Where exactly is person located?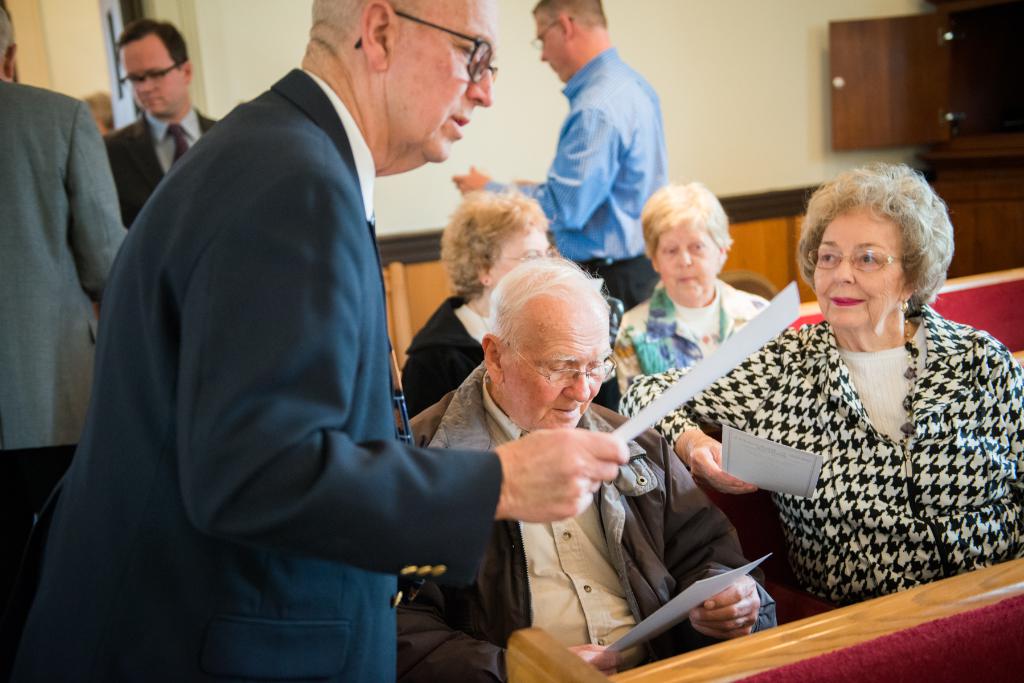
Its bounding box is <region>394, 257, 781, 682</region>.
